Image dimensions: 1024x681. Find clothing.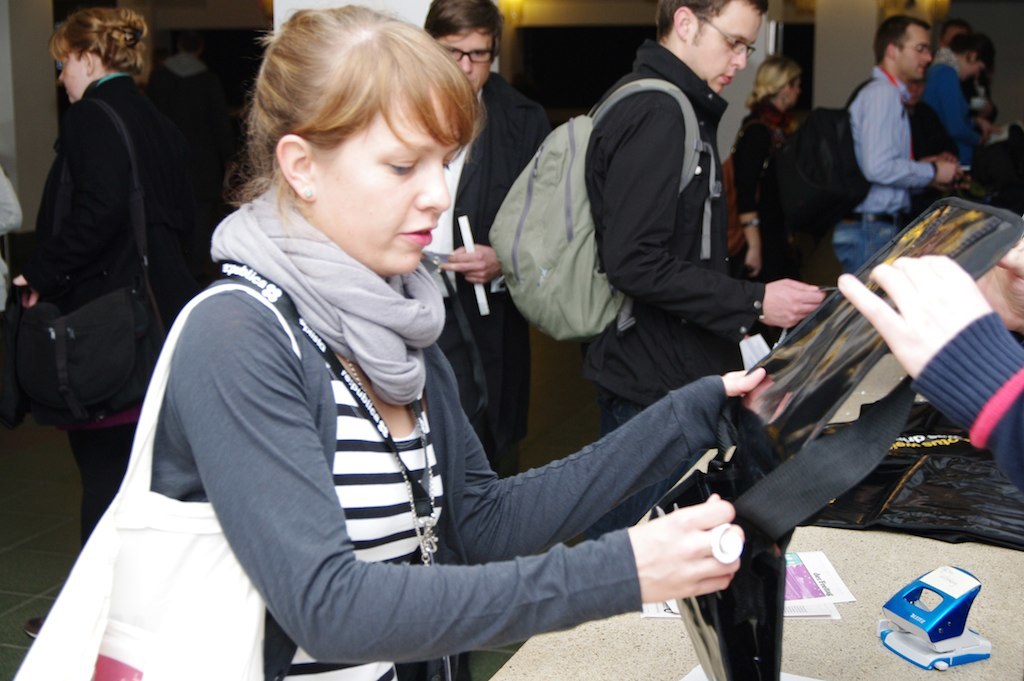
<box>732,99,797,346</box>.
